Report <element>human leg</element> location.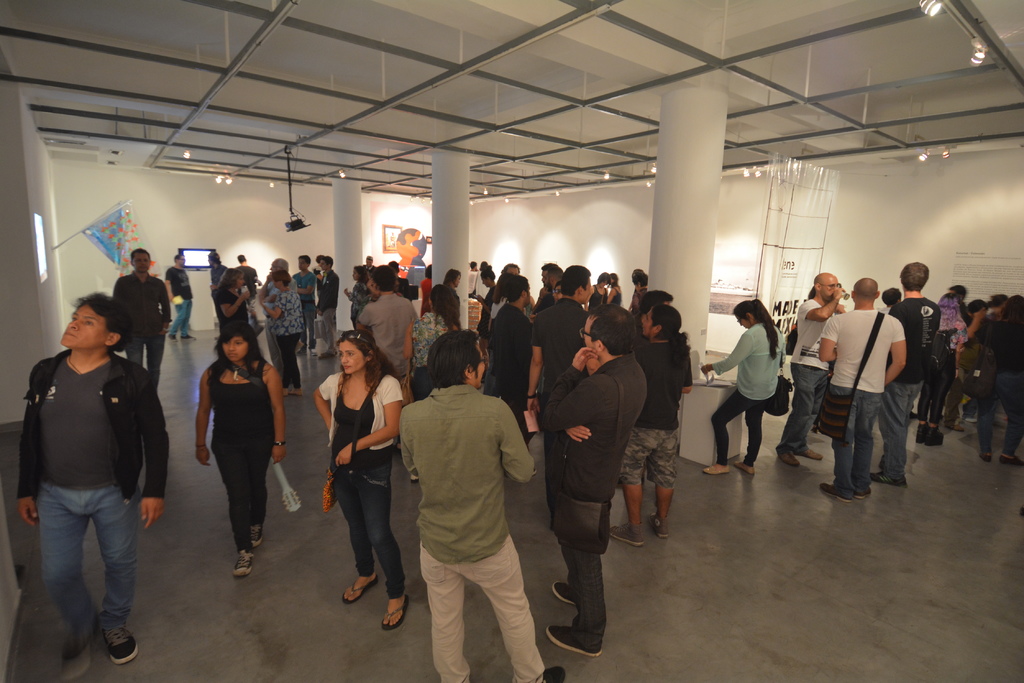
Report: bbox=(915, 351, 942, 447).
